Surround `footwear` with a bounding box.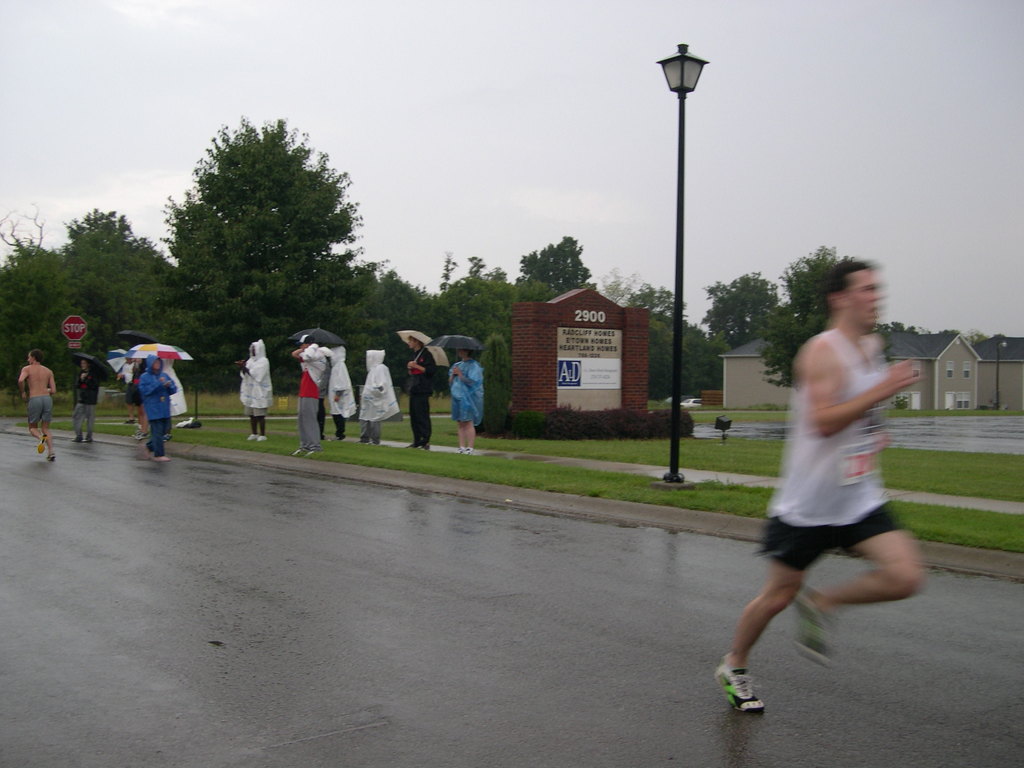
left=48, top=451, right=56, bottom=466.
